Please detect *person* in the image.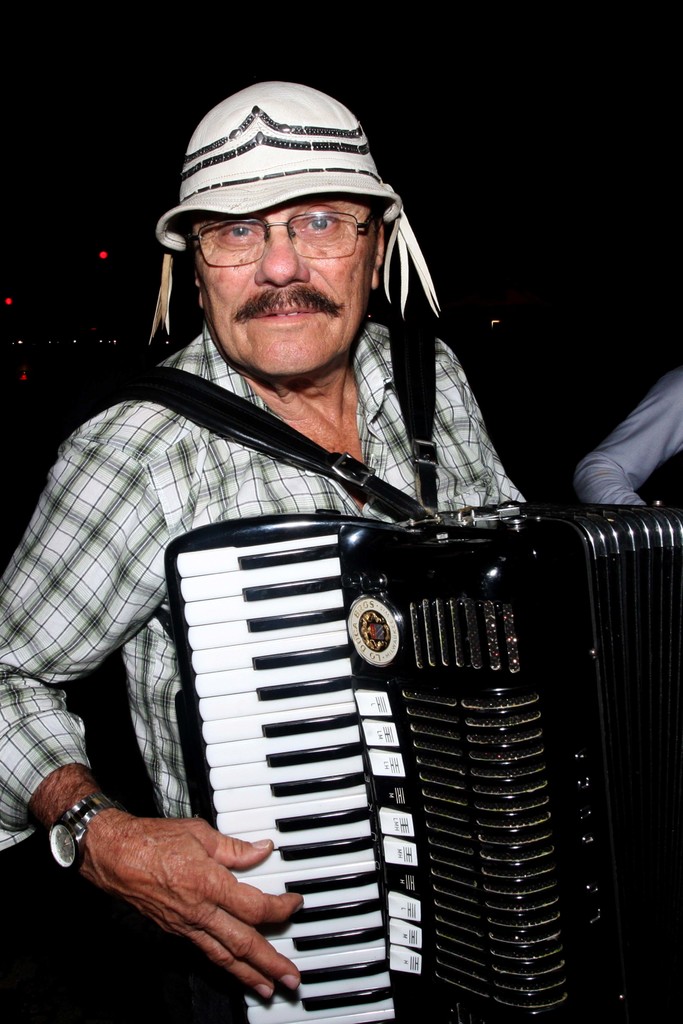
{"x1": 575, "y1": 363, "x2": 682, "y2": 511}.
